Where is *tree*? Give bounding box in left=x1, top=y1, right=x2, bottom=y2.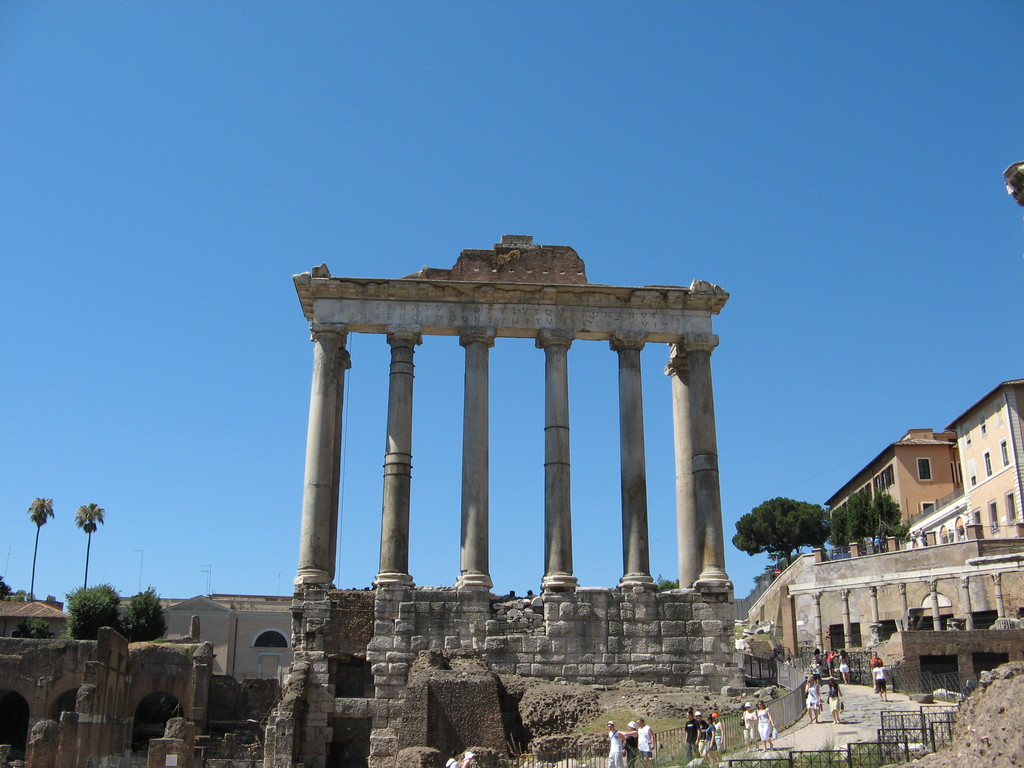
left=72, top=501, right=107, bottom=595.
